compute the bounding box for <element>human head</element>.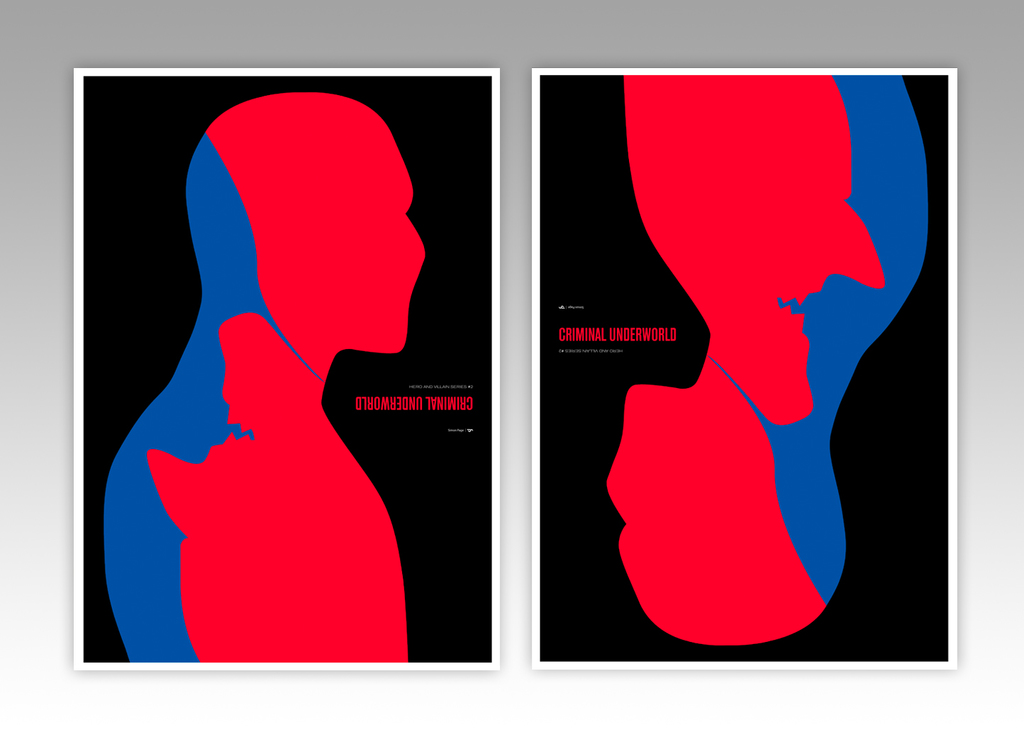
{"left": 178, "top": 89, "right": 426, "bottom": 355}.
